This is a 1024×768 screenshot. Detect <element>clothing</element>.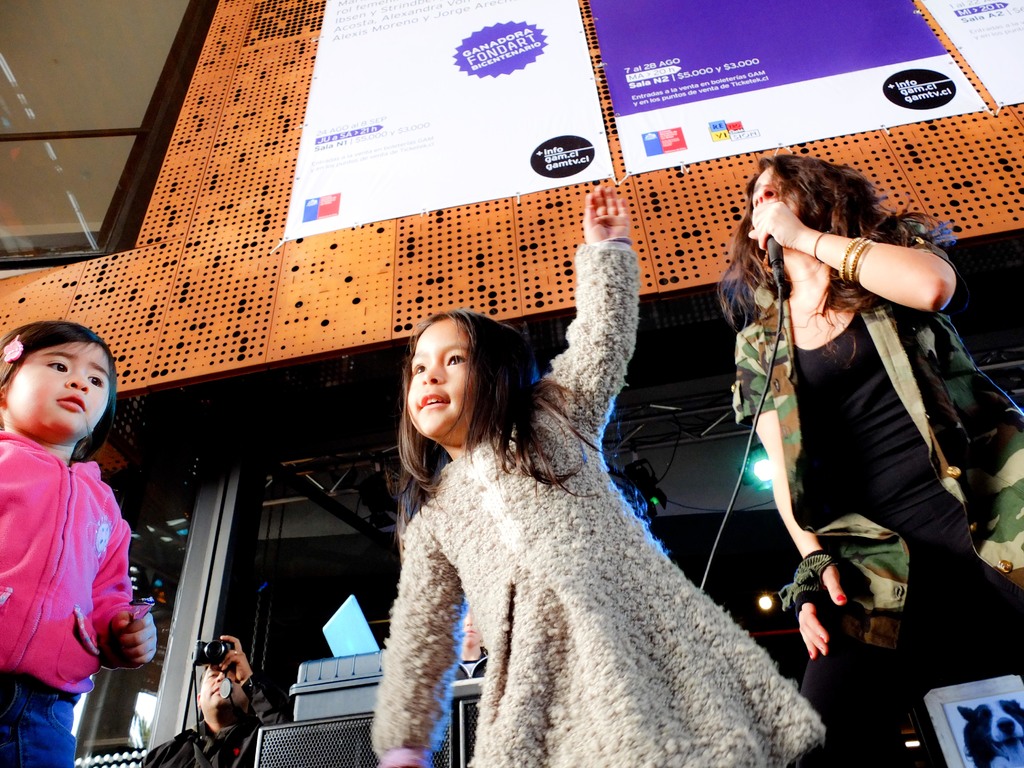
[x1=139, y1=676, x2=290, y2=767].
